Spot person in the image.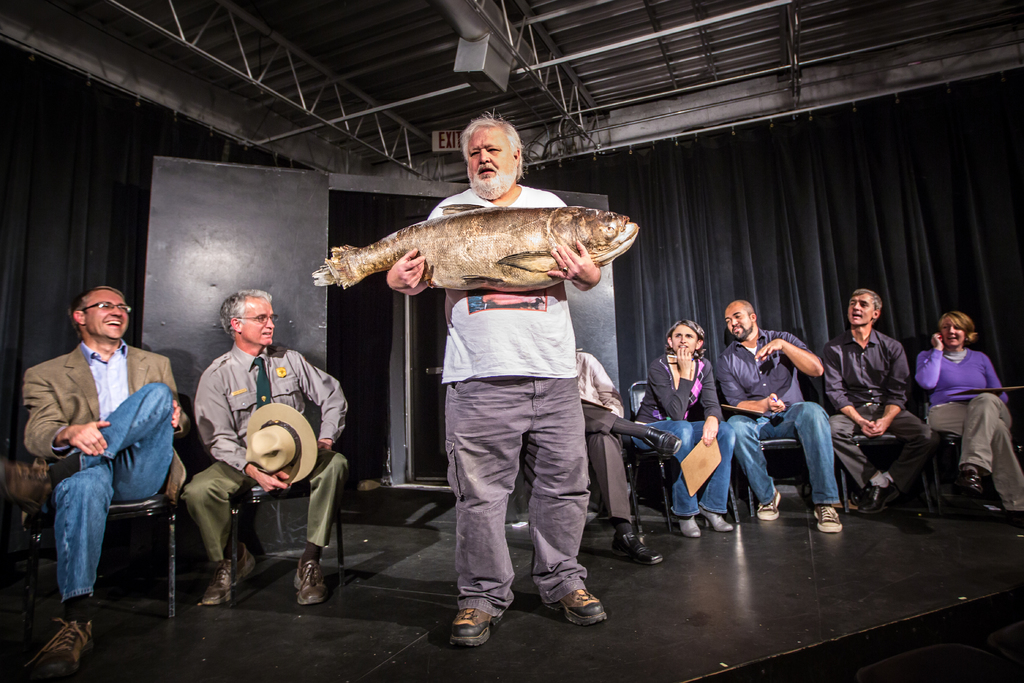
person found at <bbox>5, 284, 188, 678</bbox>.
